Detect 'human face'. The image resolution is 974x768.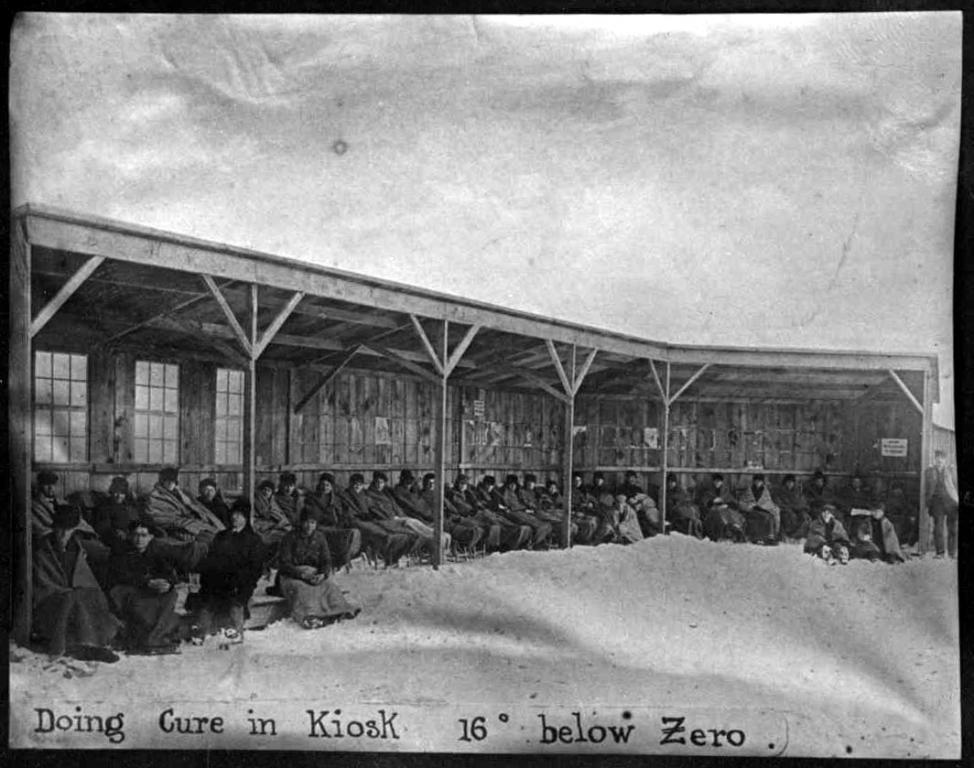
(200, 483, 216, 500).
